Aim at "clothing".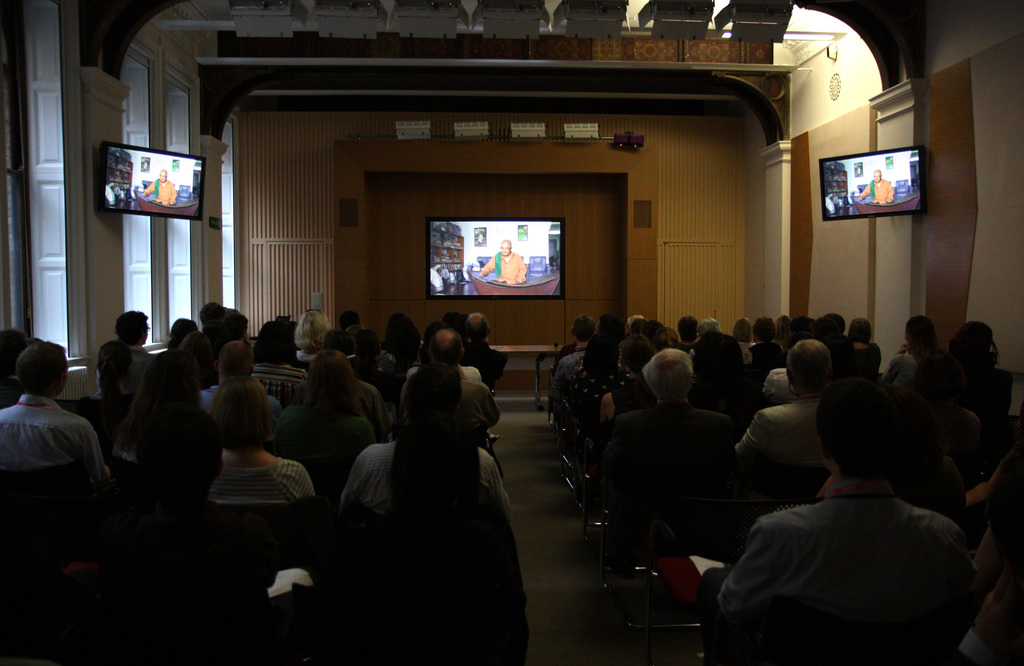
Aimed at (860,179,896,207).
